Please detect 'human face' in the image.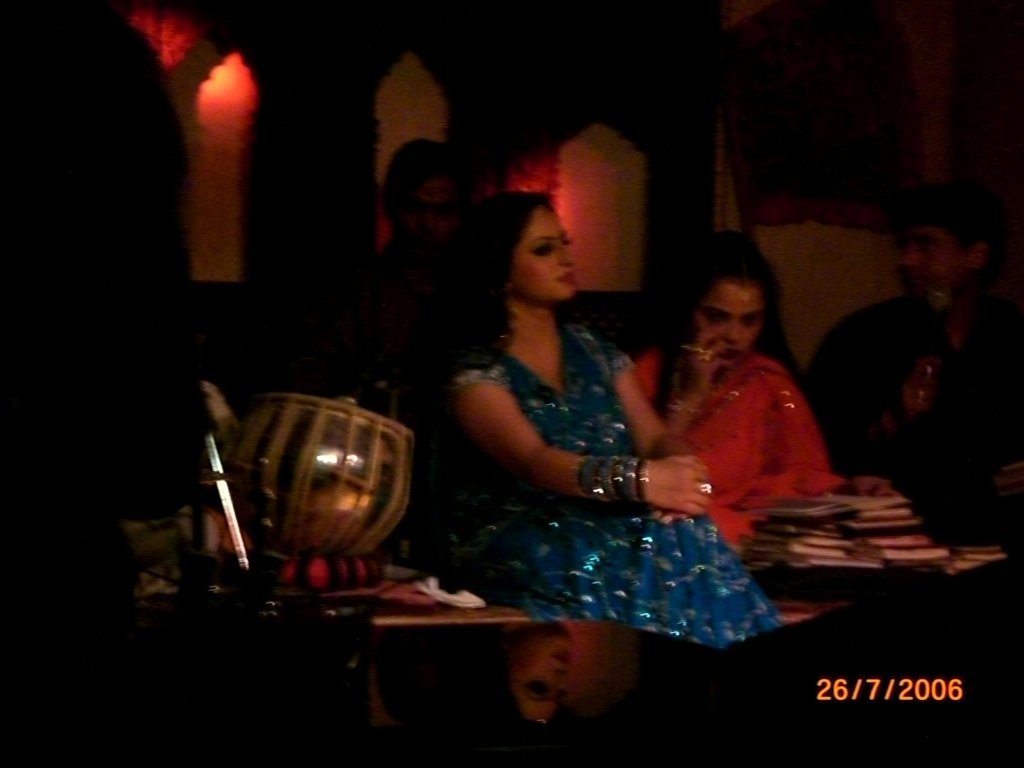
box=[697, 281, 763, 382].
